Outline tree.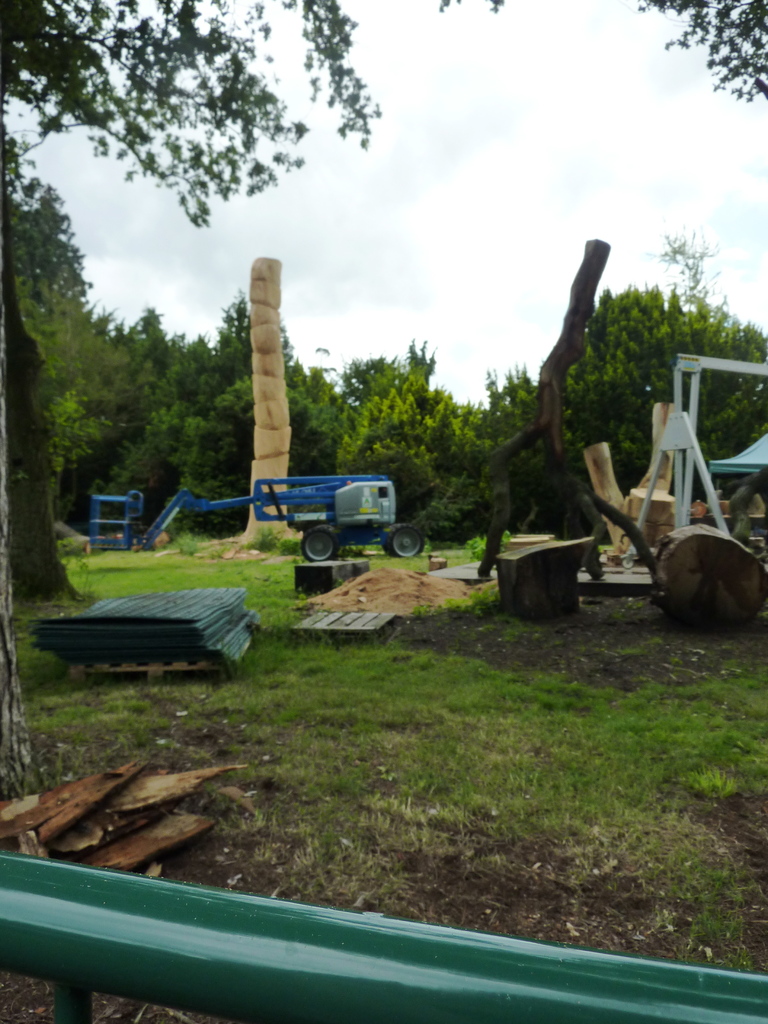
Outline: [left=569, top=280, right=767, bottom=469].
